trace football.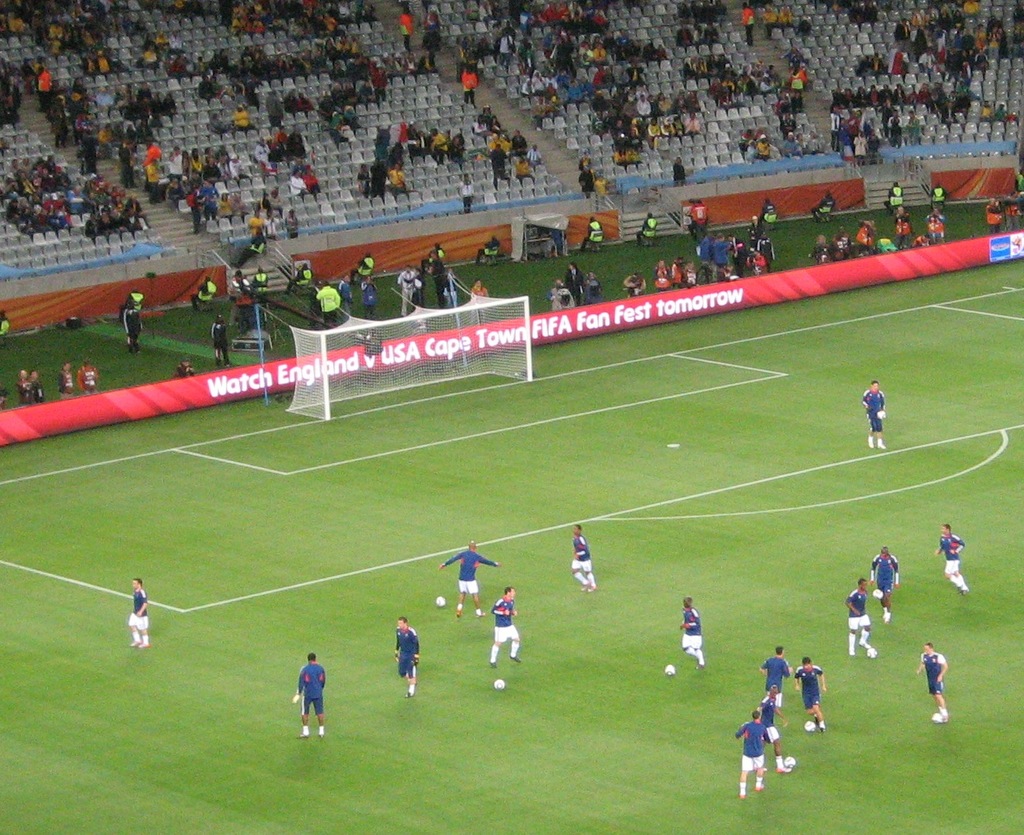
Traced to BBox(495, 673, 510, 690).
